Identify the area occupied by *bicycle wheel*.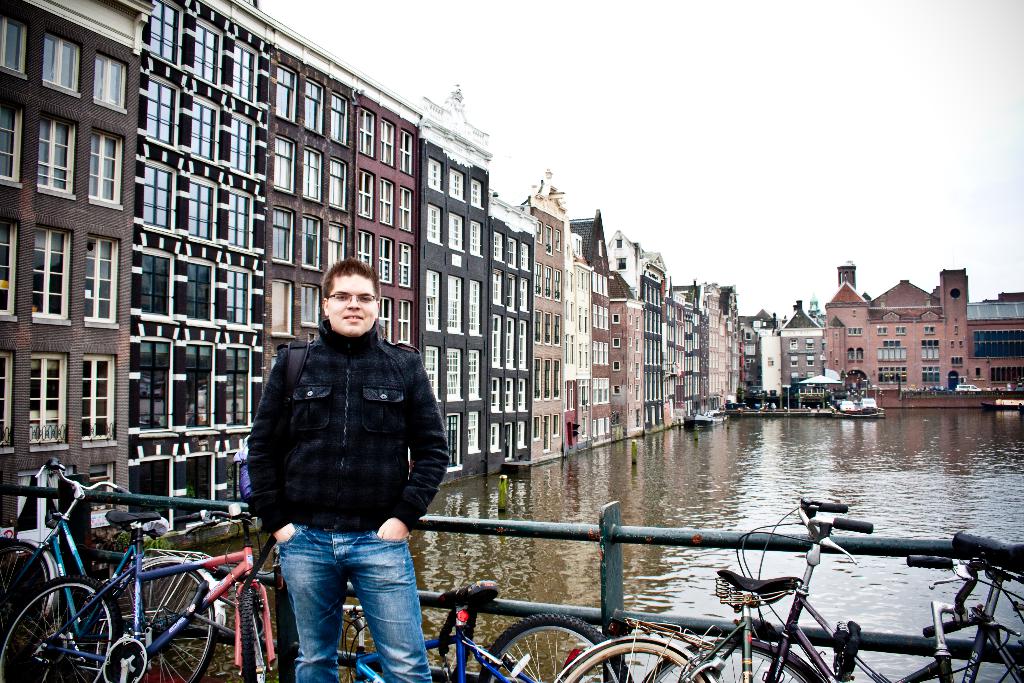
Area: region(477, 616, 627, 682).
